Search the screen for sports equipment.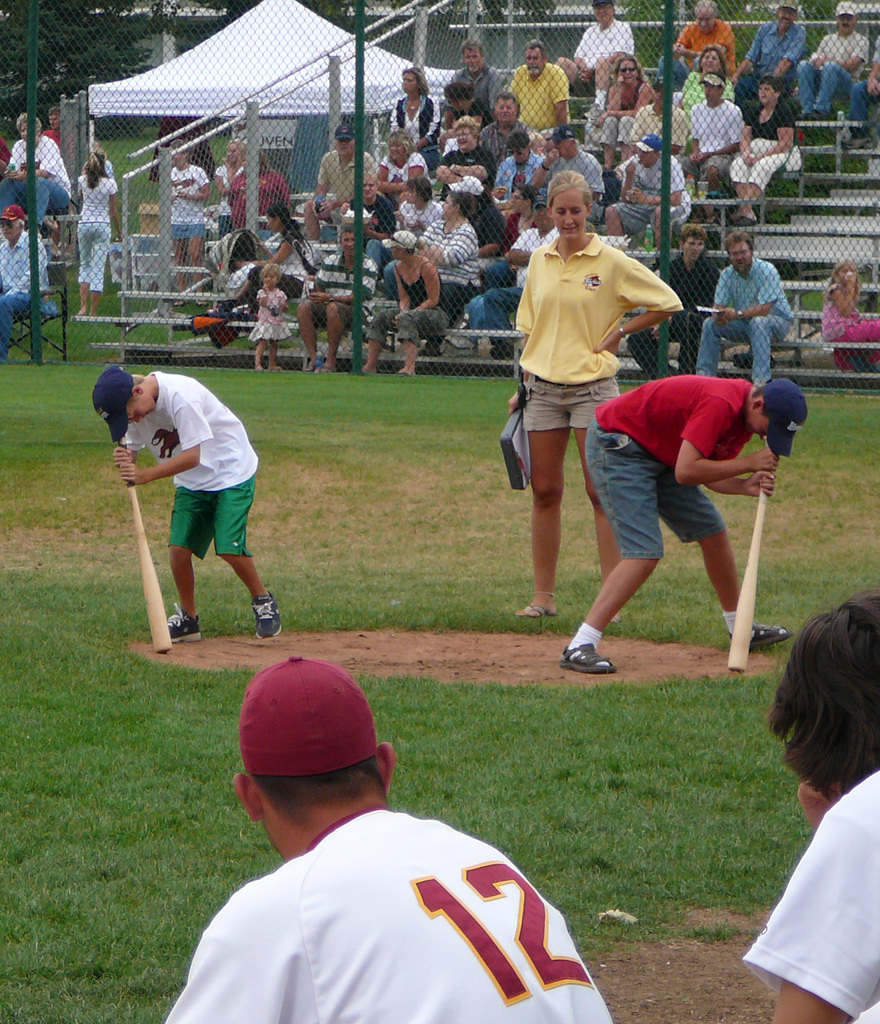
Found at bbox(254, 590, 279, 641).
